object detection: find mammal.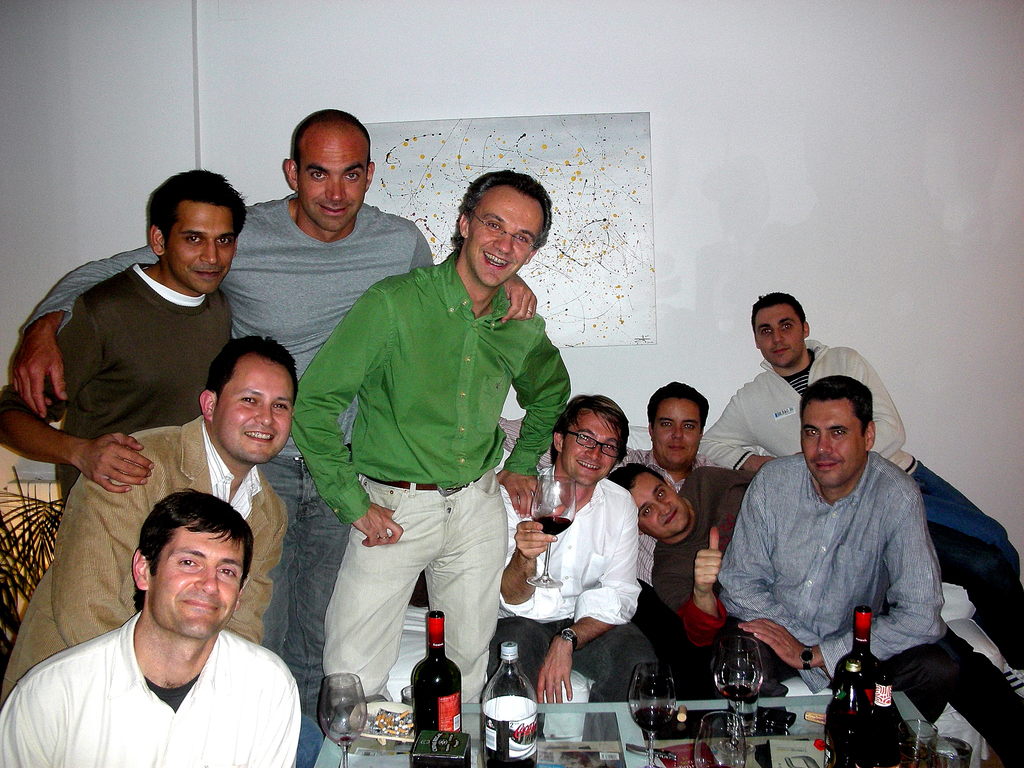
box(1, 335, 303, 698).
